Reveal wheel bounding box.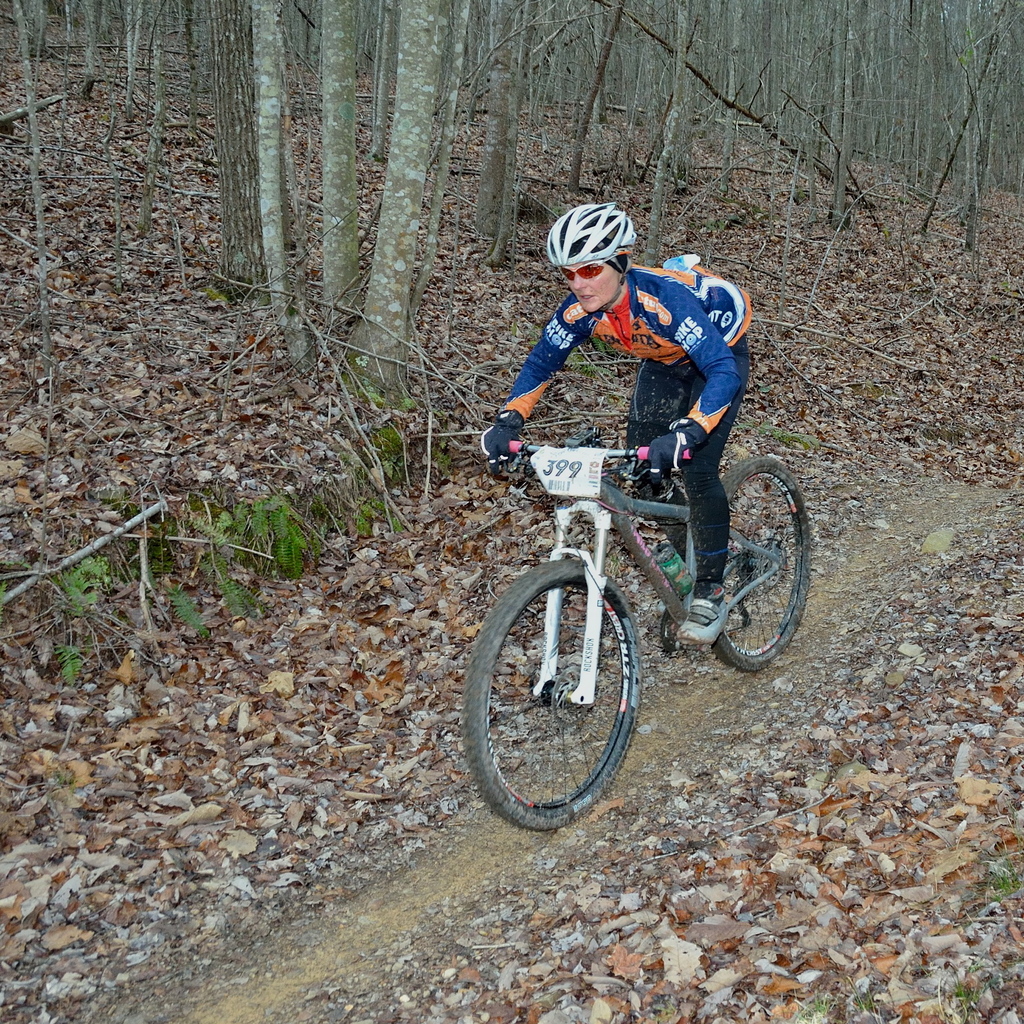
Revealed: x1=486, y1=561, x2=654, y2=825.
